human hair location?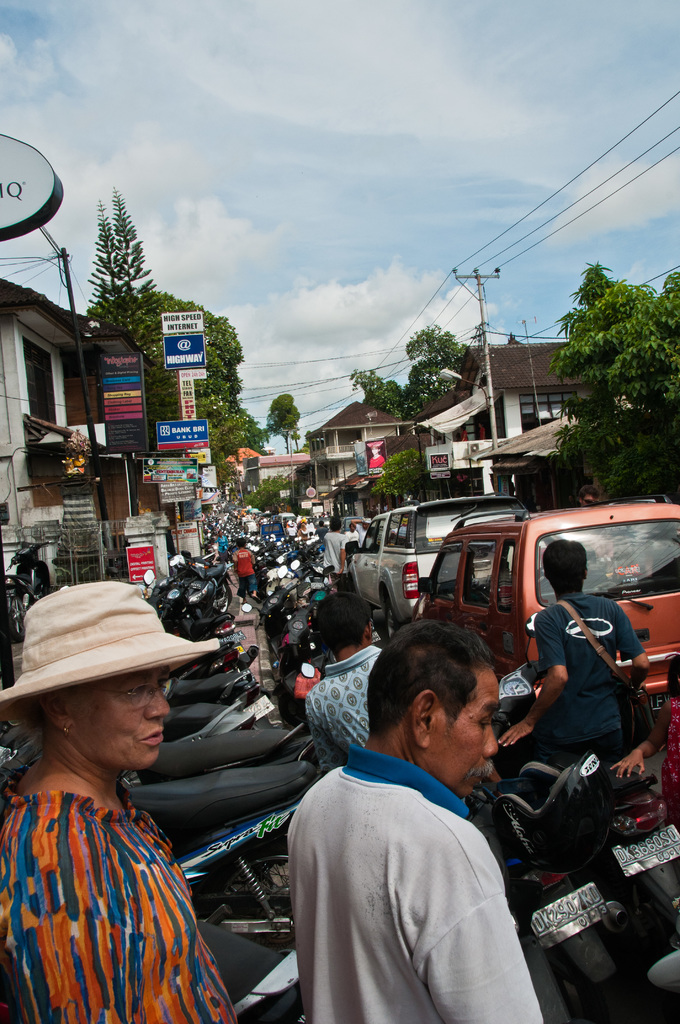
<box>578,484,599,500</box>
